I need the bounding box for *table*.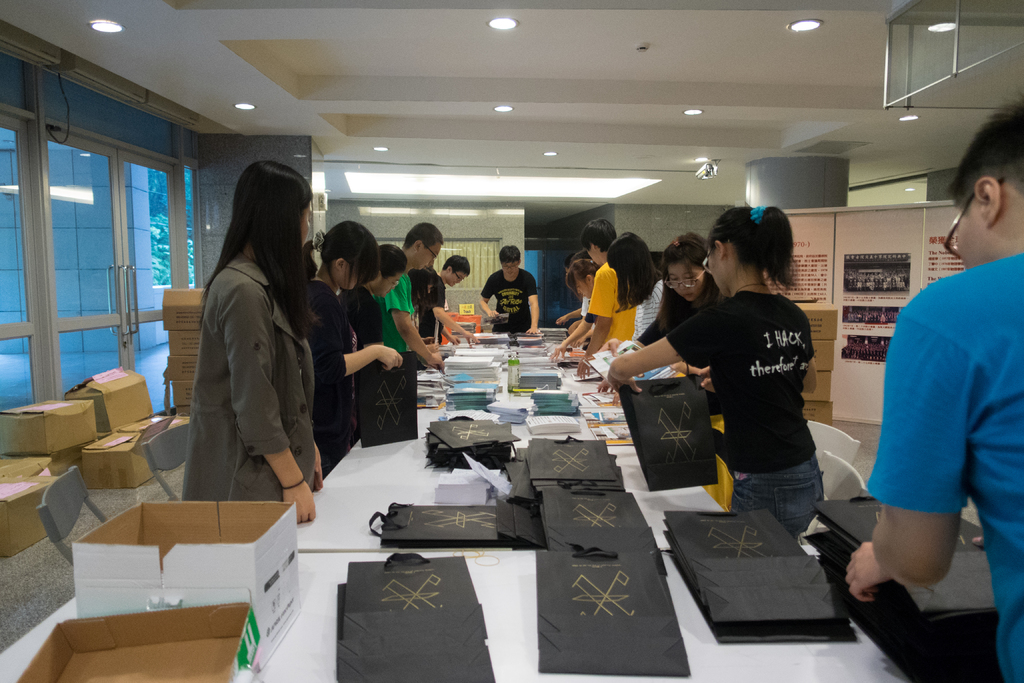
Here it is: 0:331:924:682.
